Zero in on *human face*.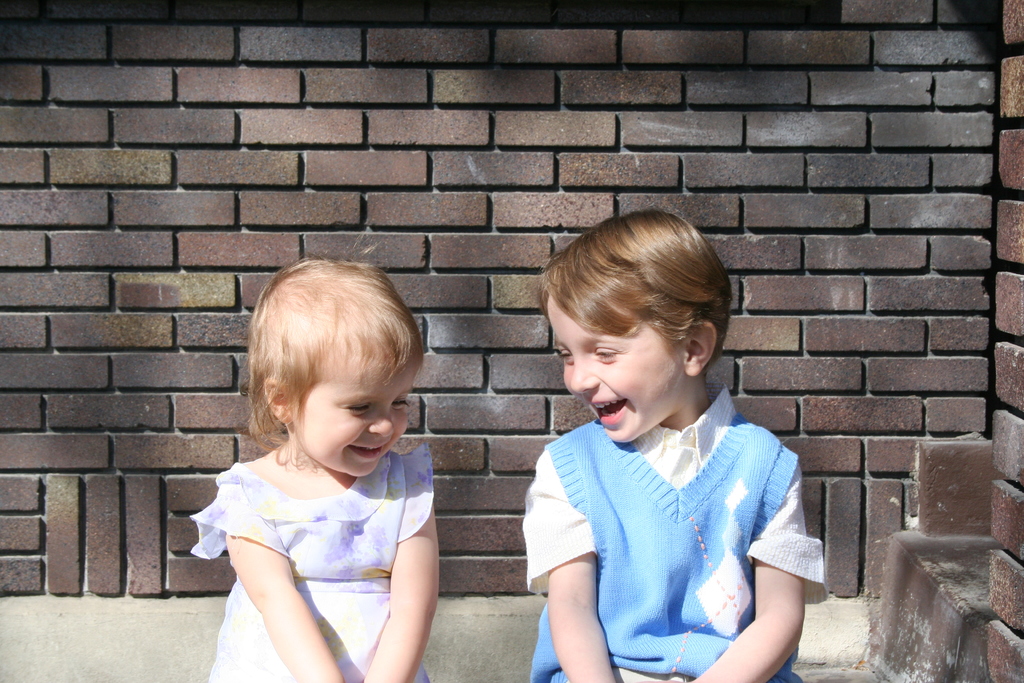
Zeroed in: bbox=(541, 292, 689, 443).
